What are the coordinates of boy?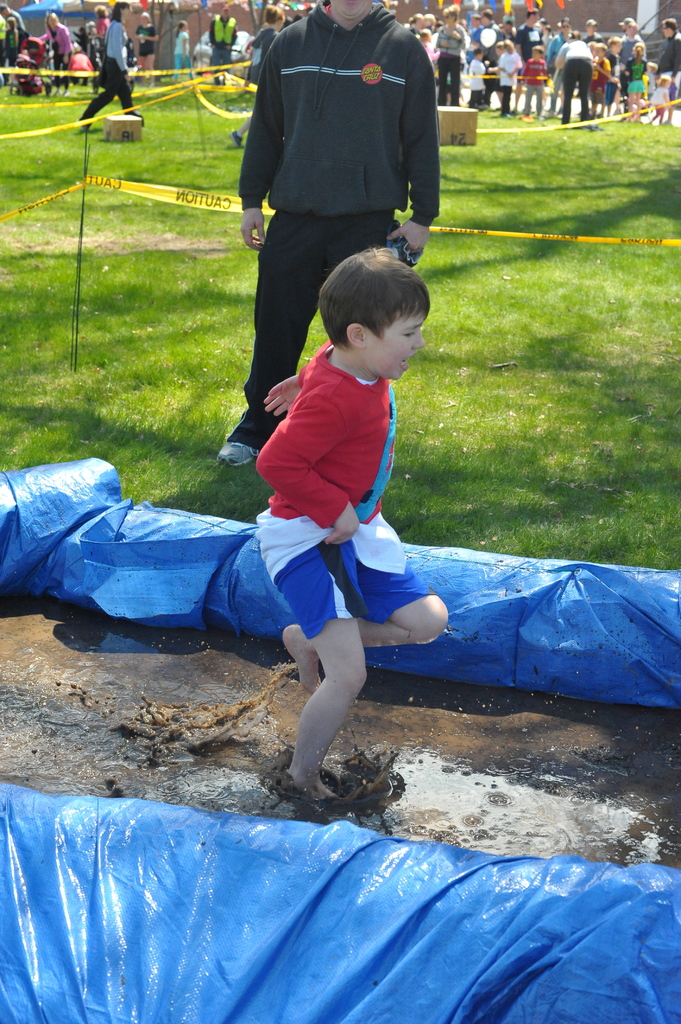
516:42:549:117.
